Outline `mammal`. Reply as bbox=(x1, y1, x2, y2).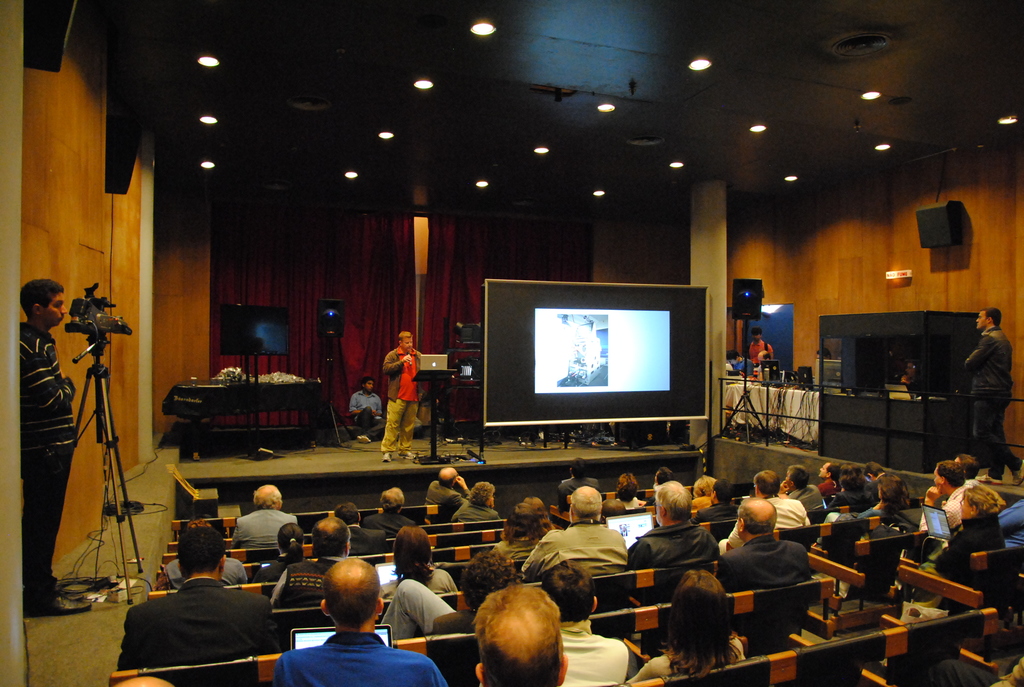
bbox=(938, 492, 1023, 619).
